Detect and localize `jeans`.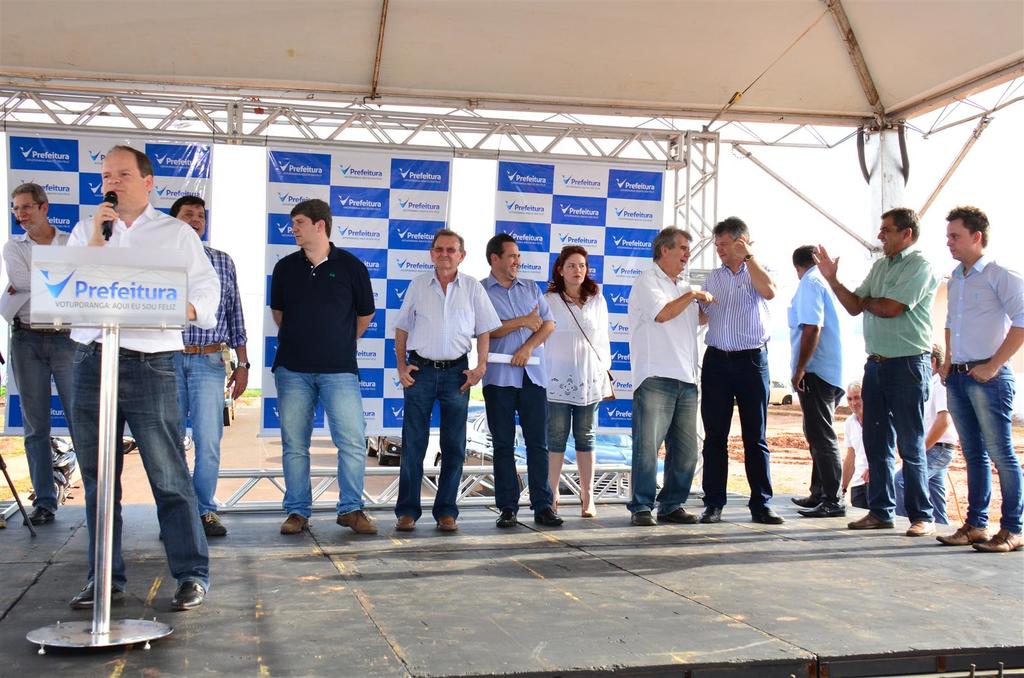
Localized at 14,323,77,517.
